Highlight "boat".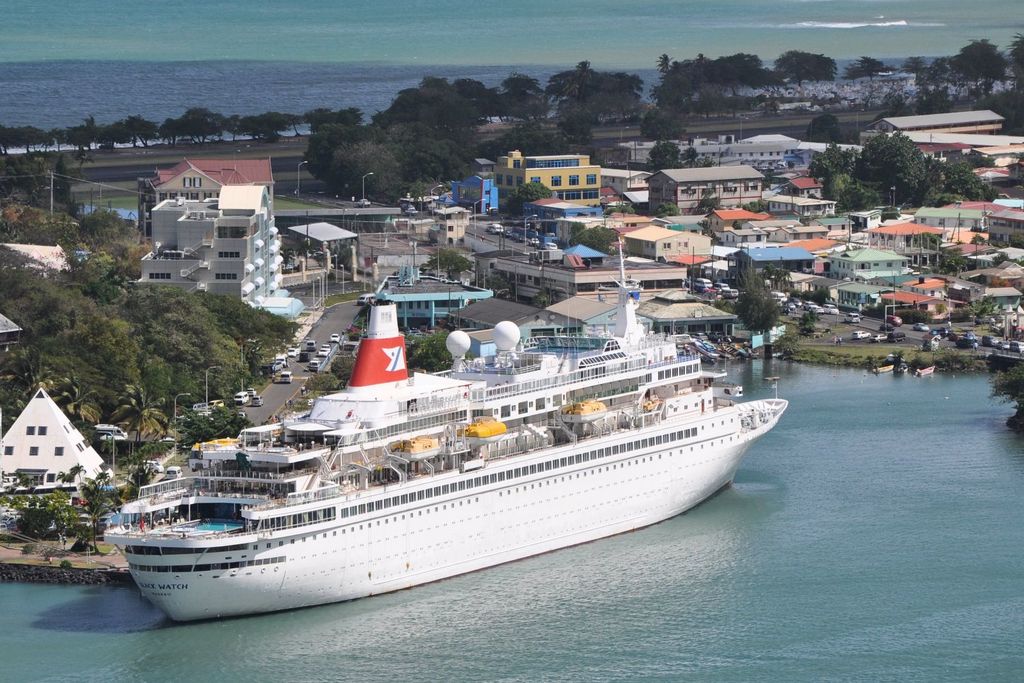
Highlighted region: (870, 366, 892, 372).
